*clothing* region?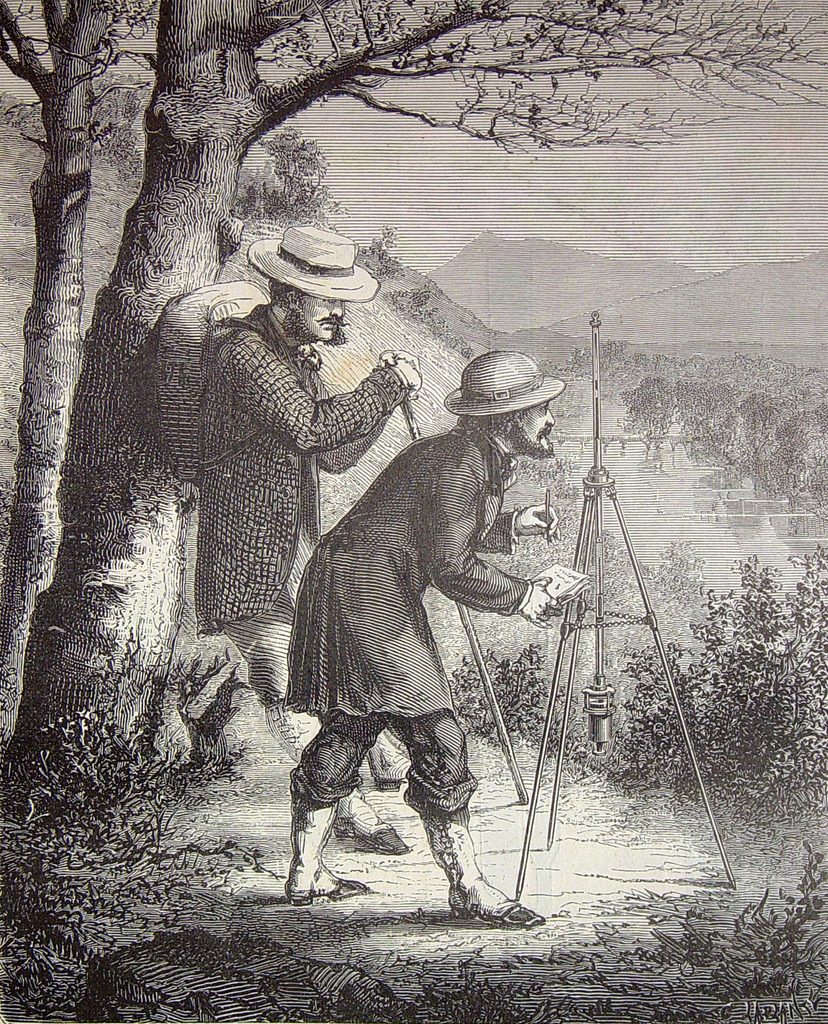
x1=200, y1=303, x2=403, y2=833
